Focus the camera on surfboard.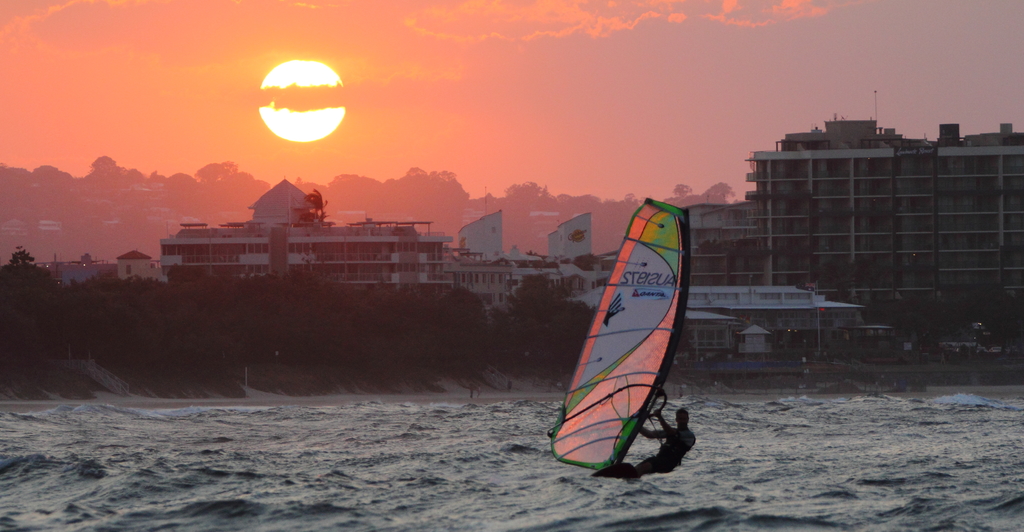
Focus region: pyautogui.locateOnScreen(590, 460, 649, 483).
